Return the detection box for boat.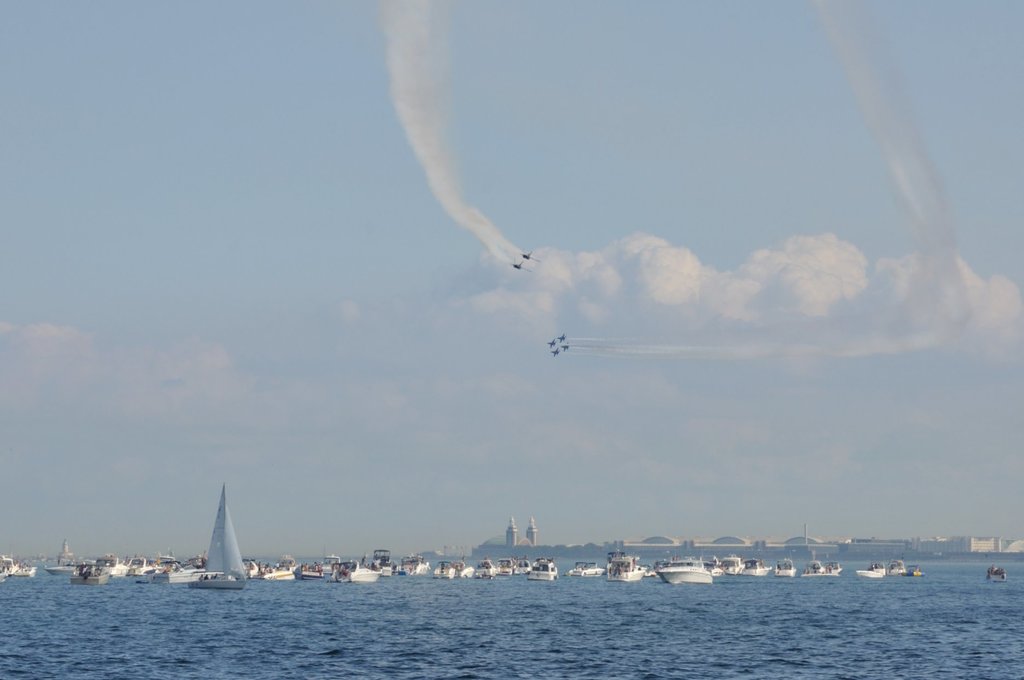
l=132, t=553, r=149, b=579.
